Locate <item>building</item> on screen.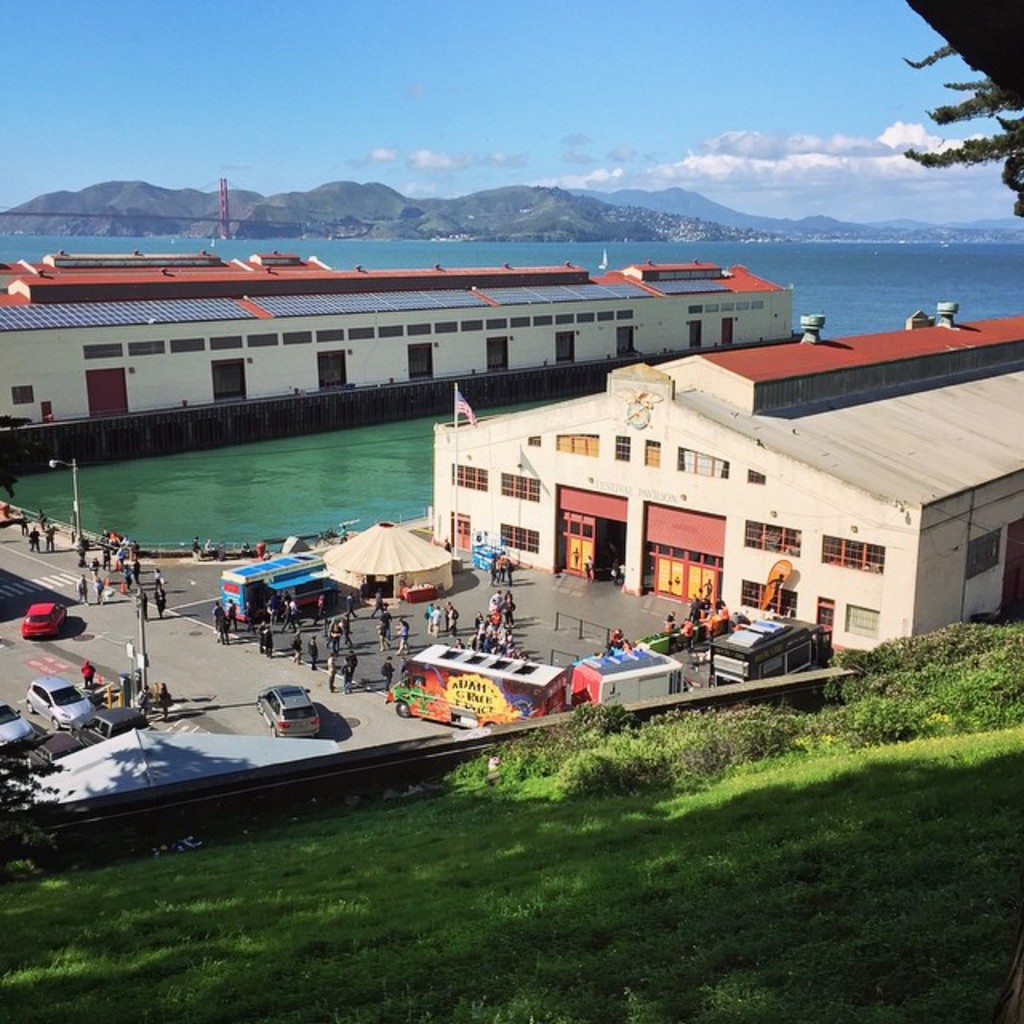
On screen at BBox(0, 250, 798, 430).
